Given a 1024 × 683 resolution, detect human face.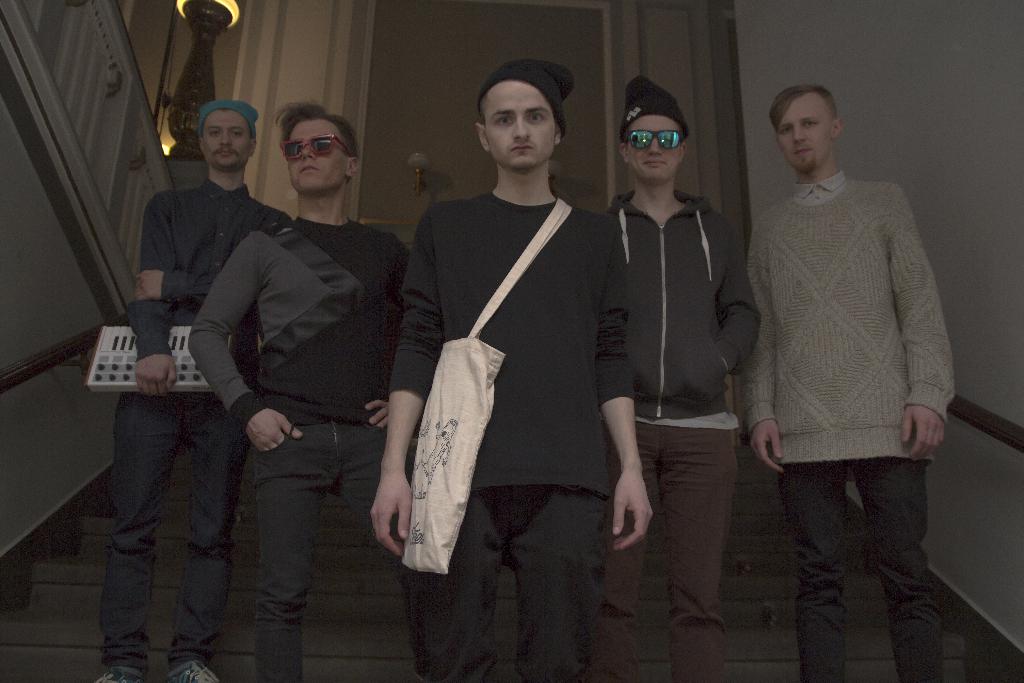
[479, 80, 564, 172].
